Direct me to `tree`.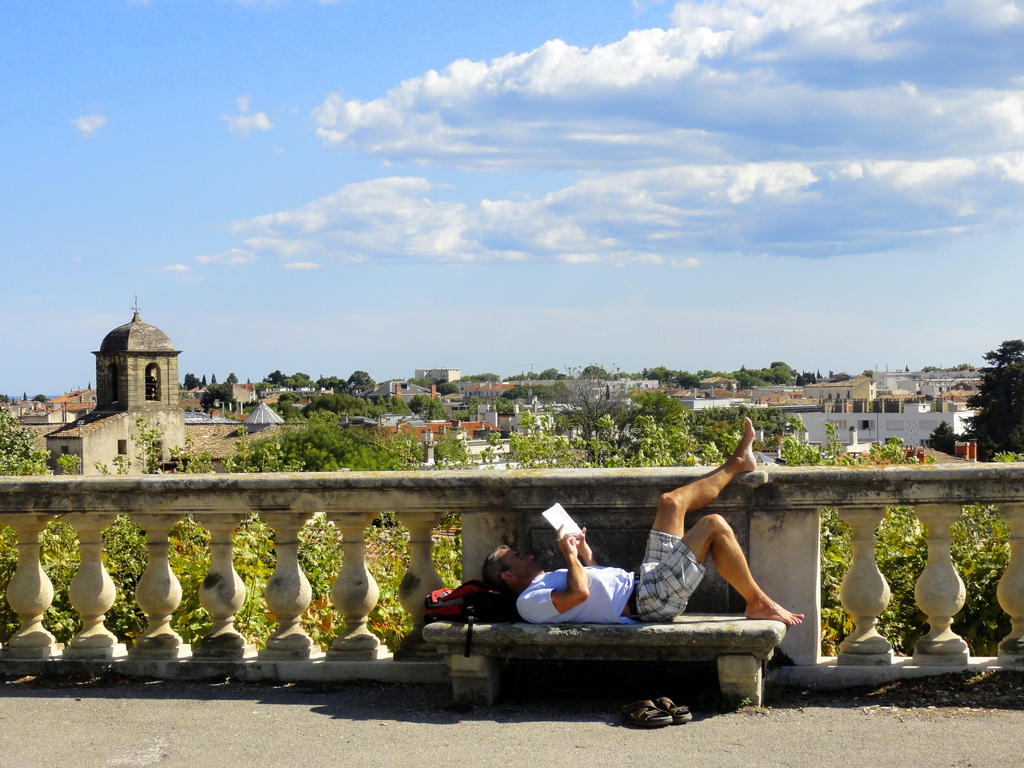
Direction: [left=434, top=381, right=461, bottom=399].
